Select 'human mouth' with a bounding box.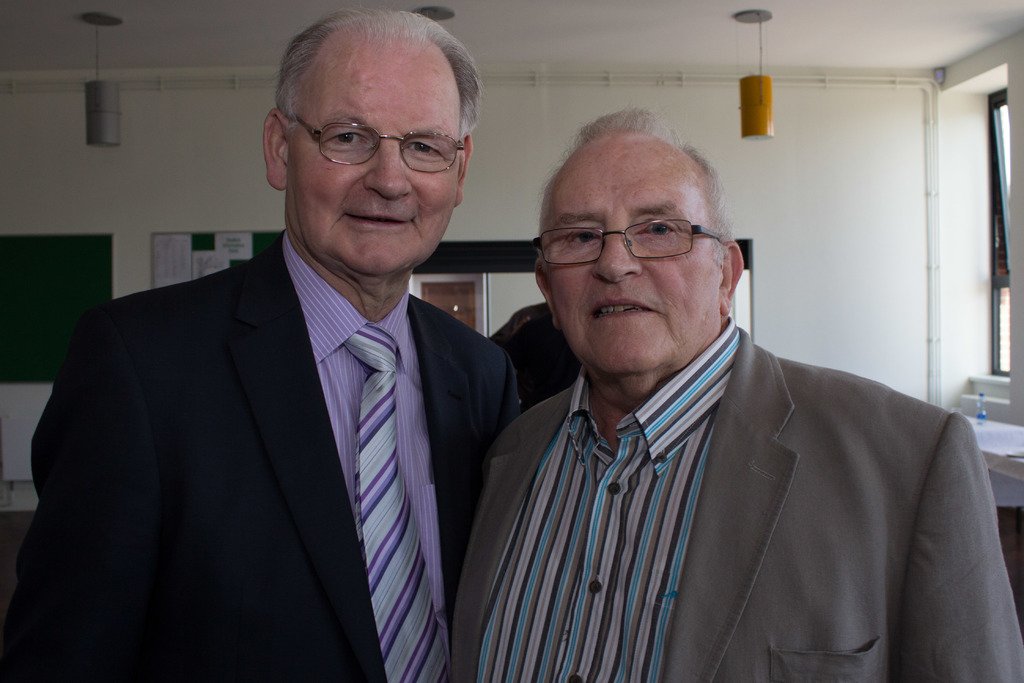
crop(588, 298, 662, 317).
